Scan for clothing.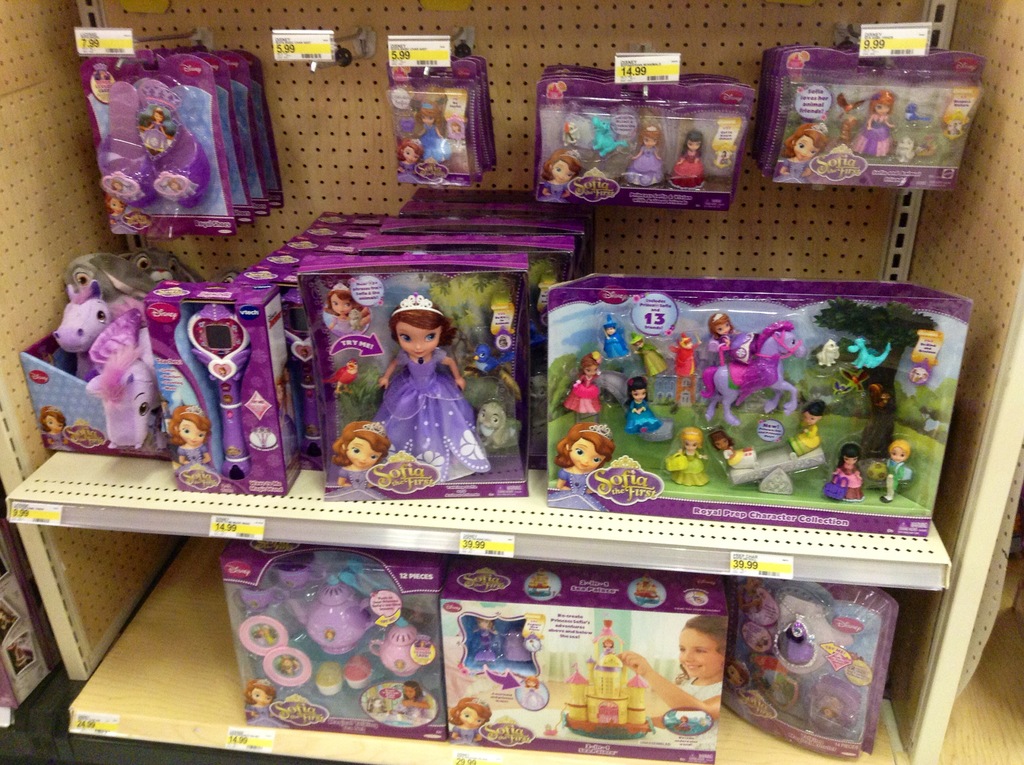
Scan result: l=814, t=713, r=834, b=734.
